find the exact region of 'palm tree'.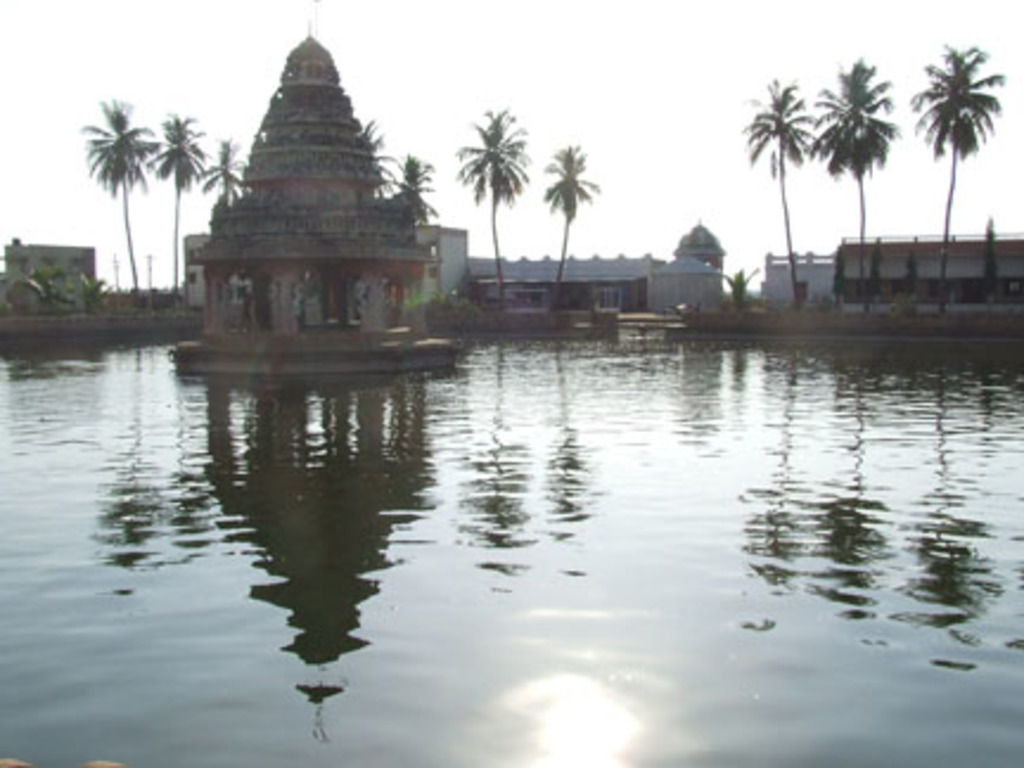
Exact region: 910/28/1005/256.
